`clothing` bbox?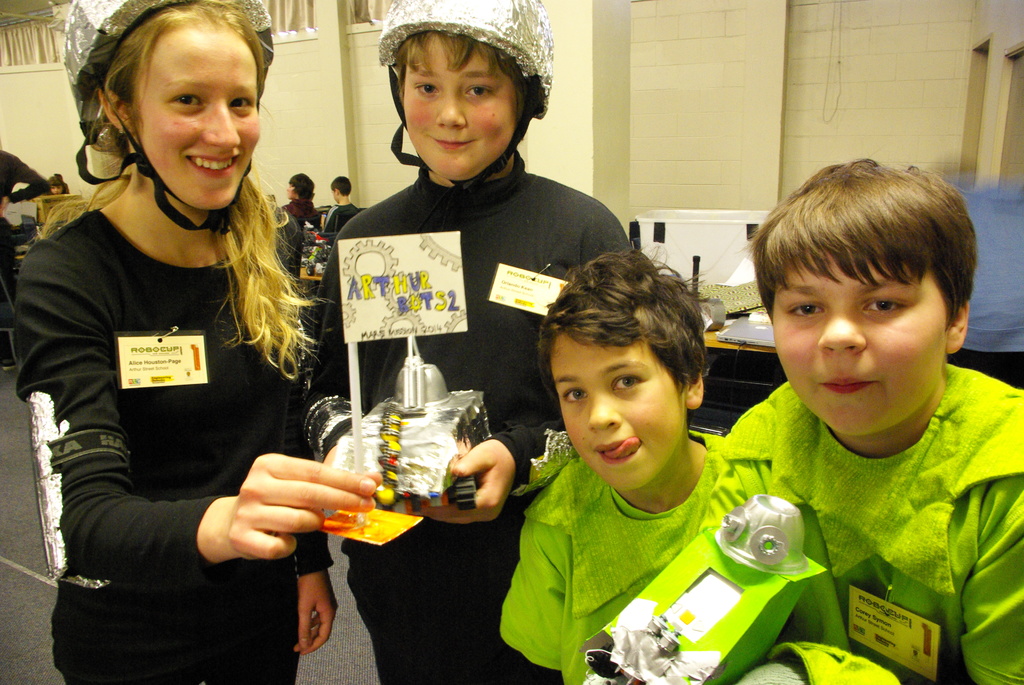
(left=314, top=153, right=638, bottom=684)
